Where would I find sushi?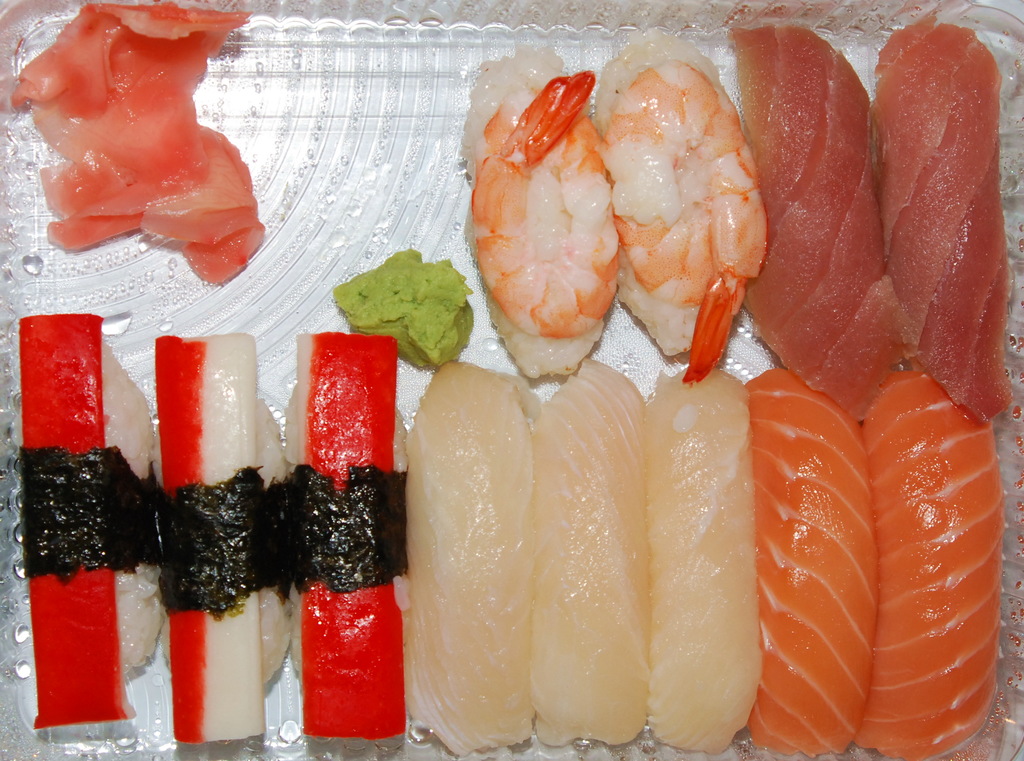
At x1=408, y1=350, x2=519, y2=753.
